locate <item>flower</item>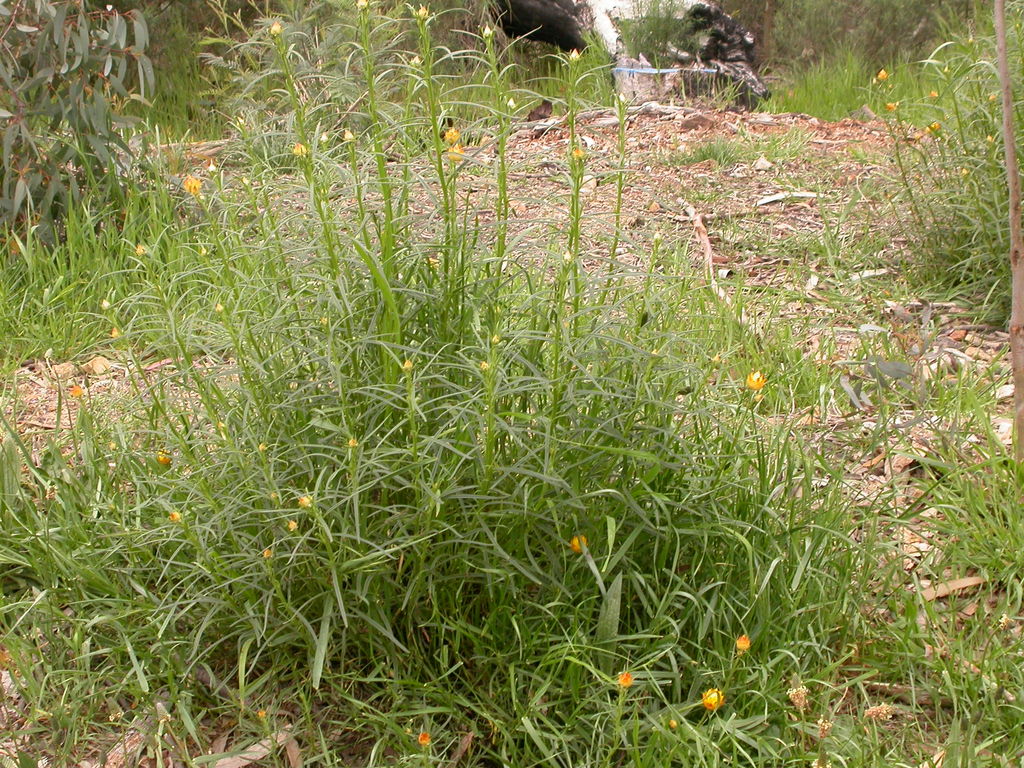
region(292, 142, 306, 159)
